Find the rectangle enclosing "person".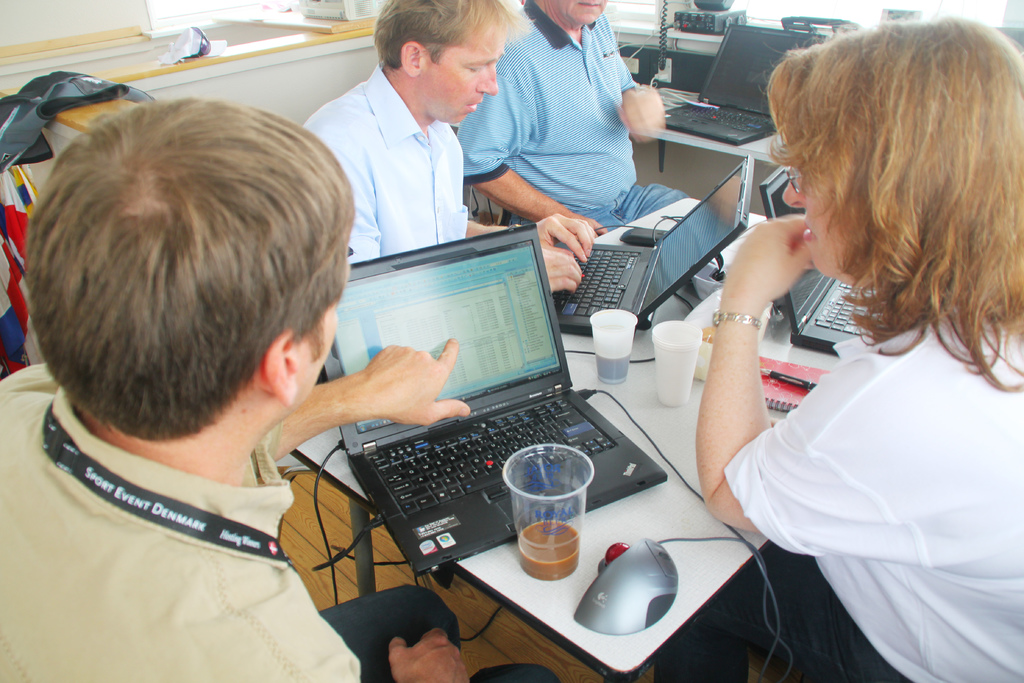
region(654, 20, 1023, 682).
